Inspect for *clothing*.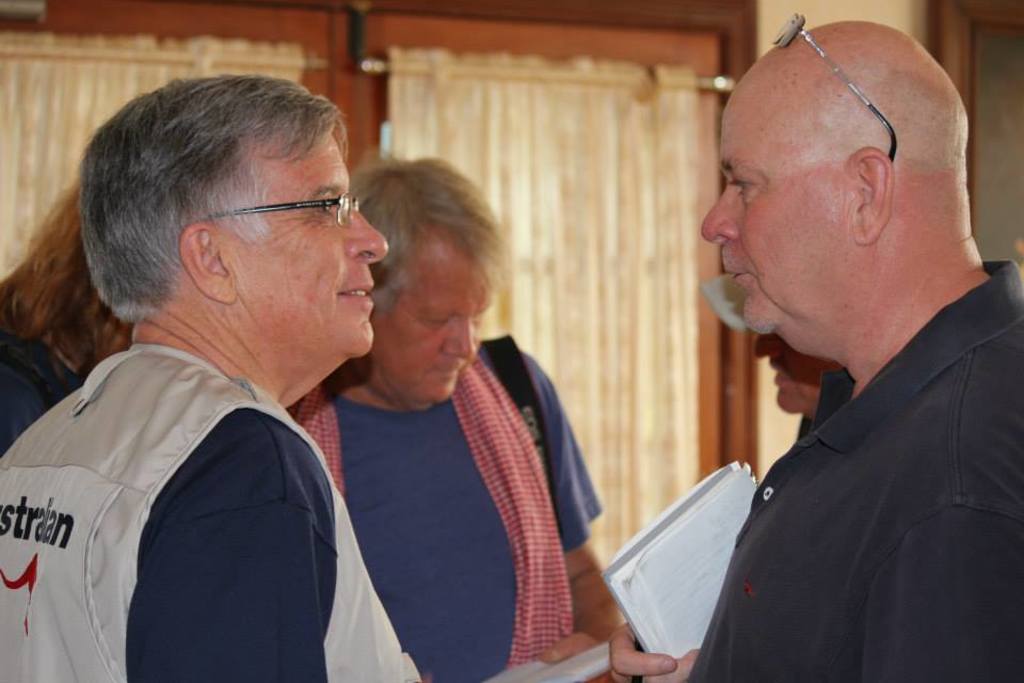
Inspection: box(681, 254, 1023, 682).
